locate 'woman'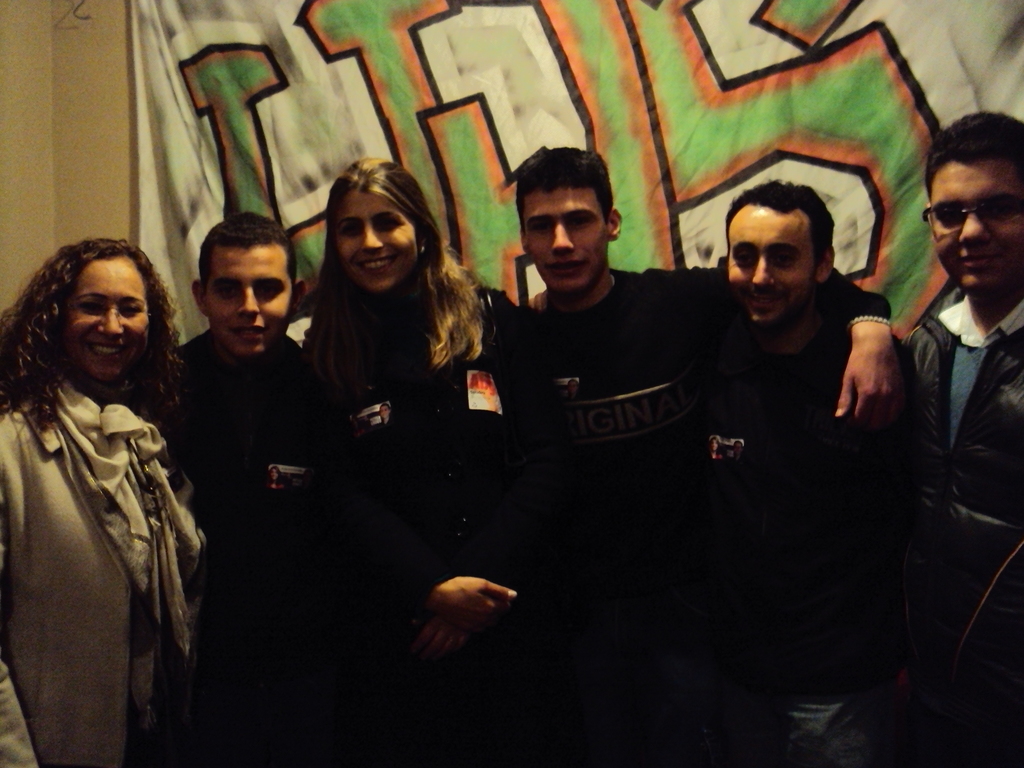
[5, 220, 218, 748]
